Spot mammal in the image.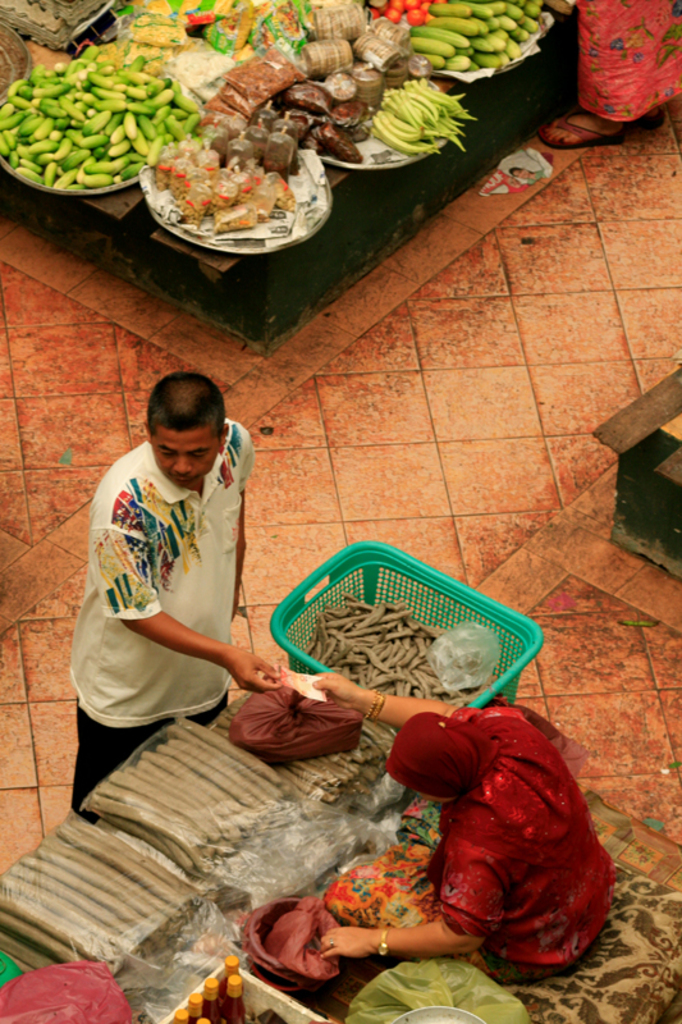
mammal found at <bbox>61, 372, 284, 826</bbox>.
